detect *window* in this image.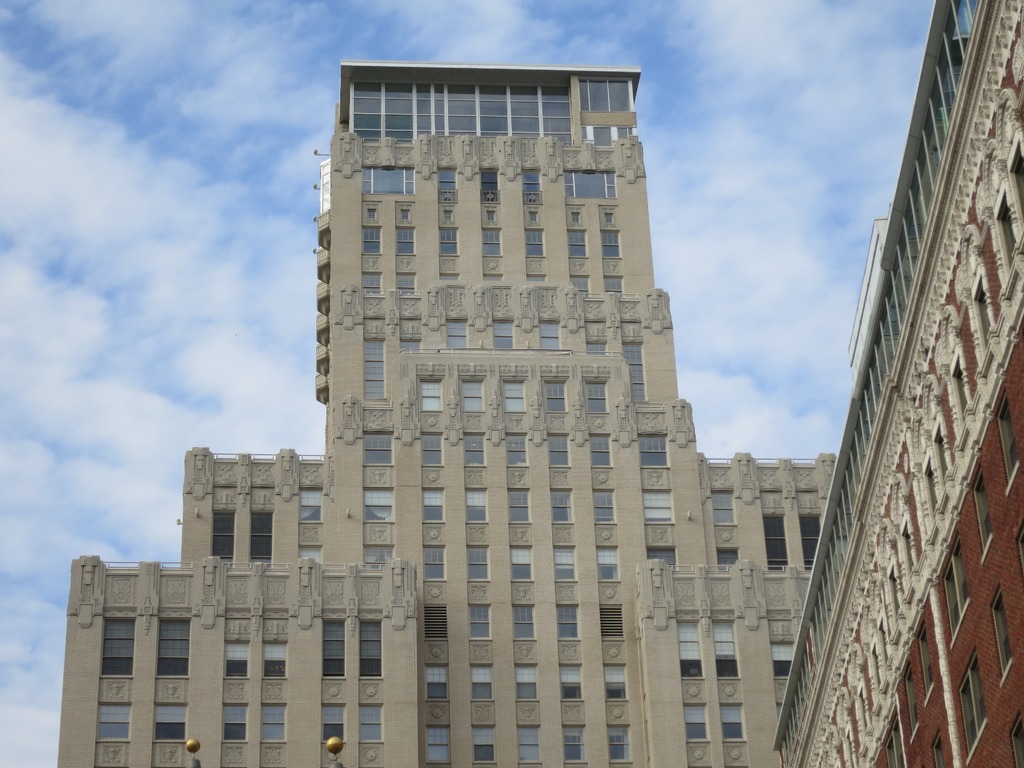
Detection: 966, 268, 997, 375.
